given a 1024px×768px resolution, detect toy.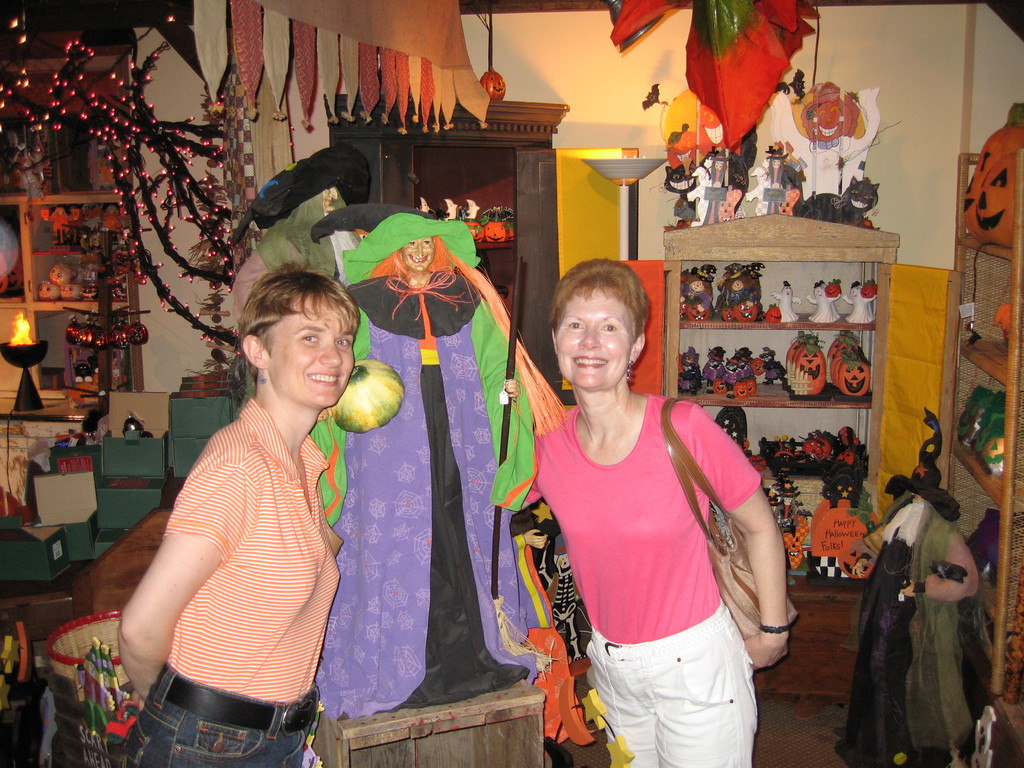
742,350,764,395.
